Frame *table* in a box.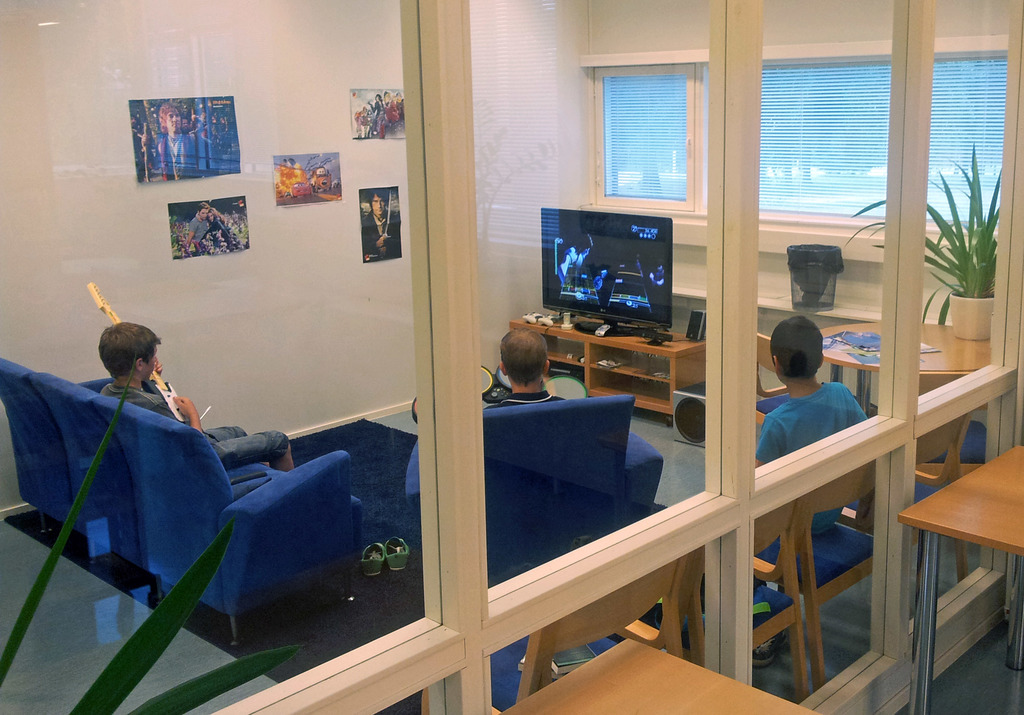
501, 638, 817, 714.
